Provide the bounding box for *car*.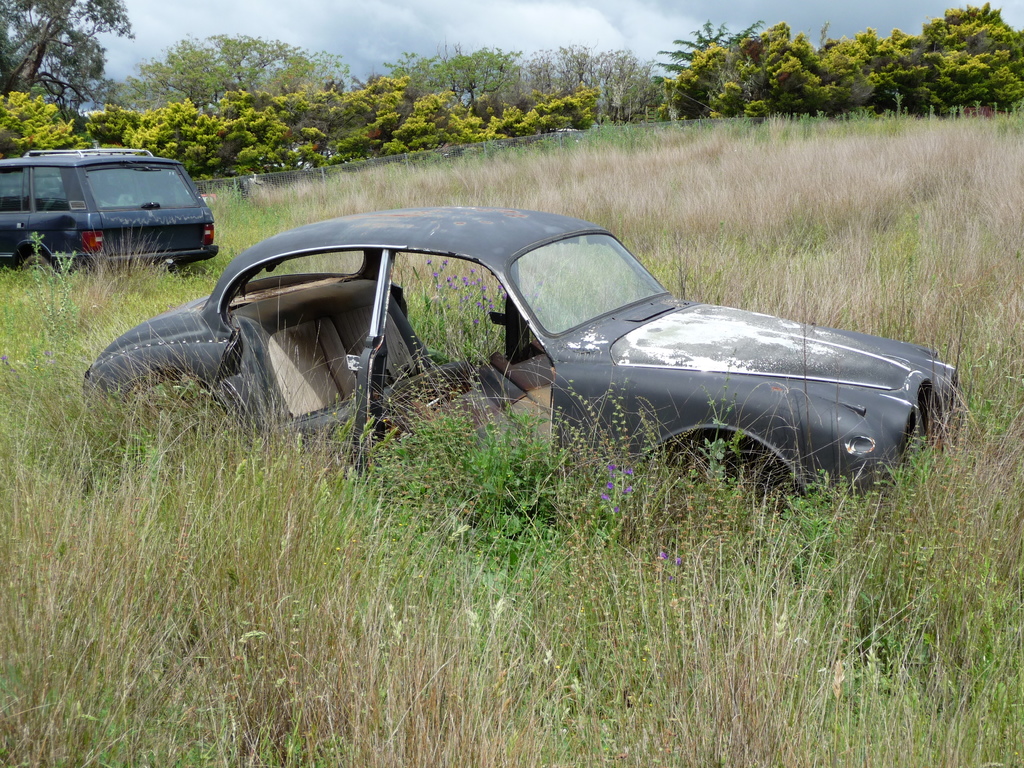
0 140 221 273.
